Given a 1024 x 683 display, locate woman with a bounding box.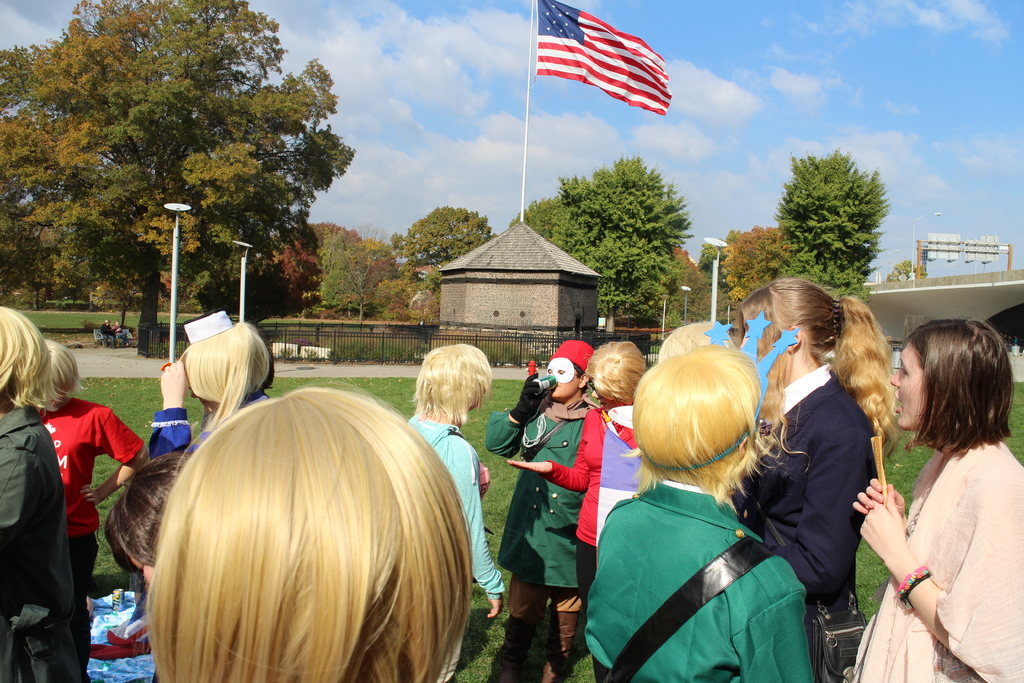
Located: Rect(849, 295, 1018, 680).
